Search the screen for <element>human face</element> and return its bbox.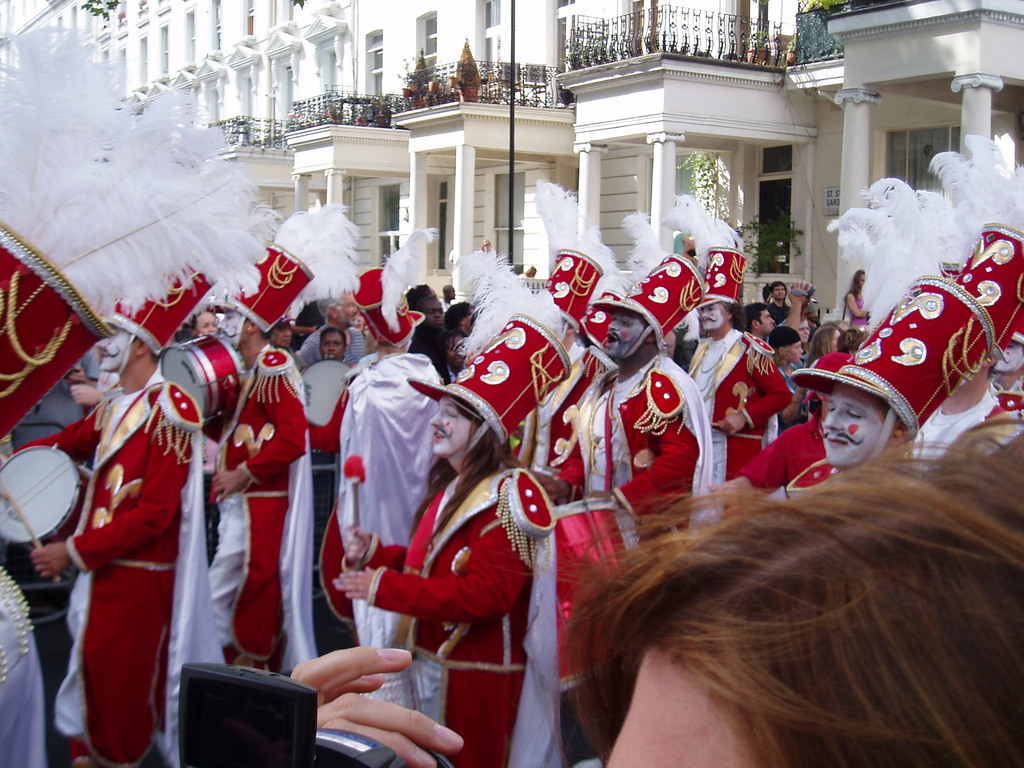
Found: {"x1": 425, "y1": 287, "x2": 438, "y2": 303}.
